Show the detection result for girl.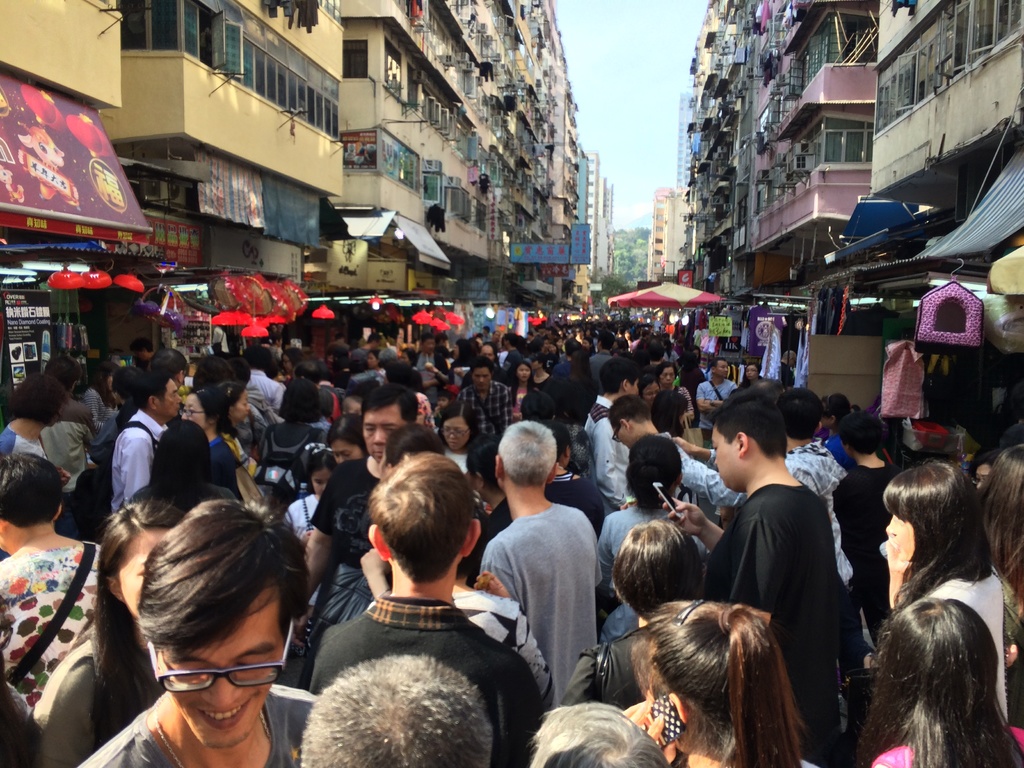
rect(445, 399, 481, 479).
